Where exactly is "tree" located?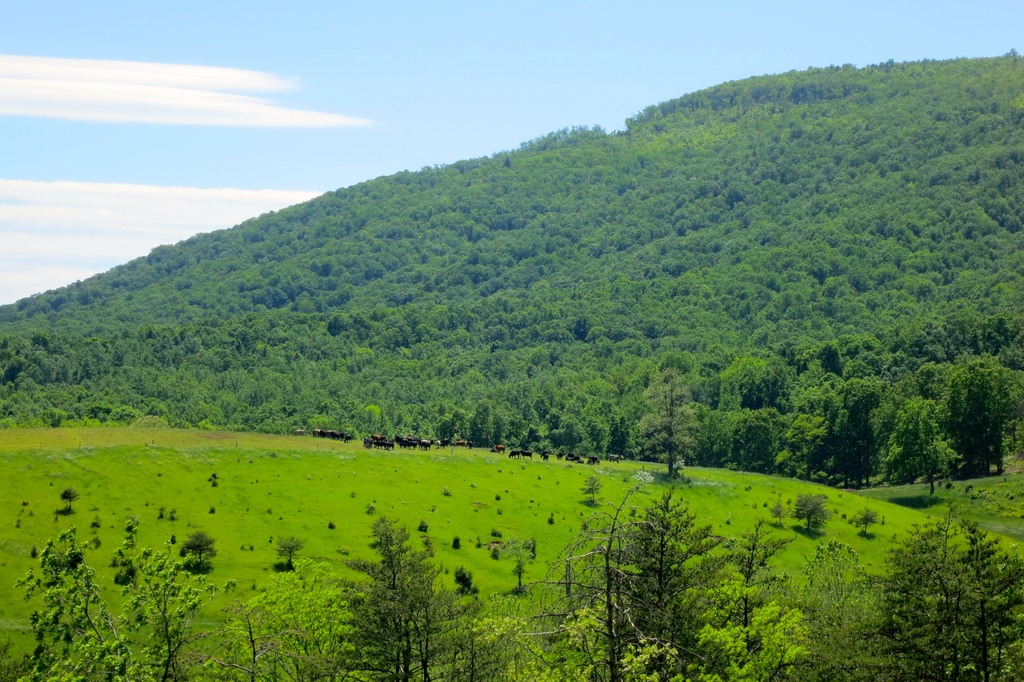
Its bounding box is rect(435, 593, 500, 681).
